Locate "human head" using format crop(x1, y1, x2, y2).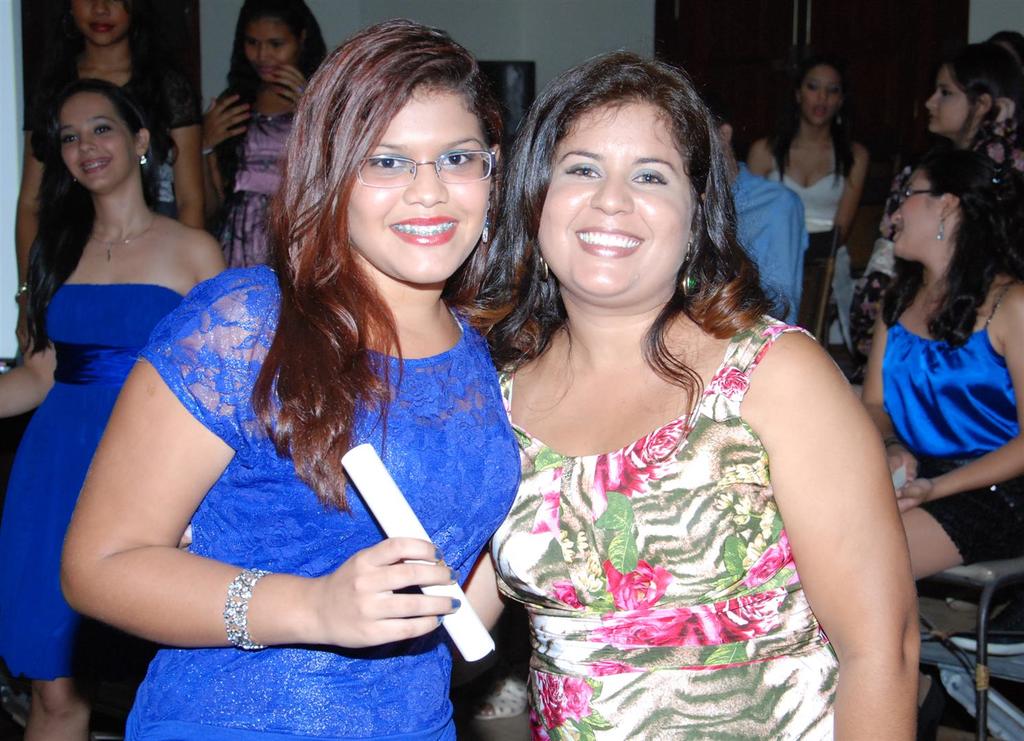
crop(493, 30, 745, 322).
